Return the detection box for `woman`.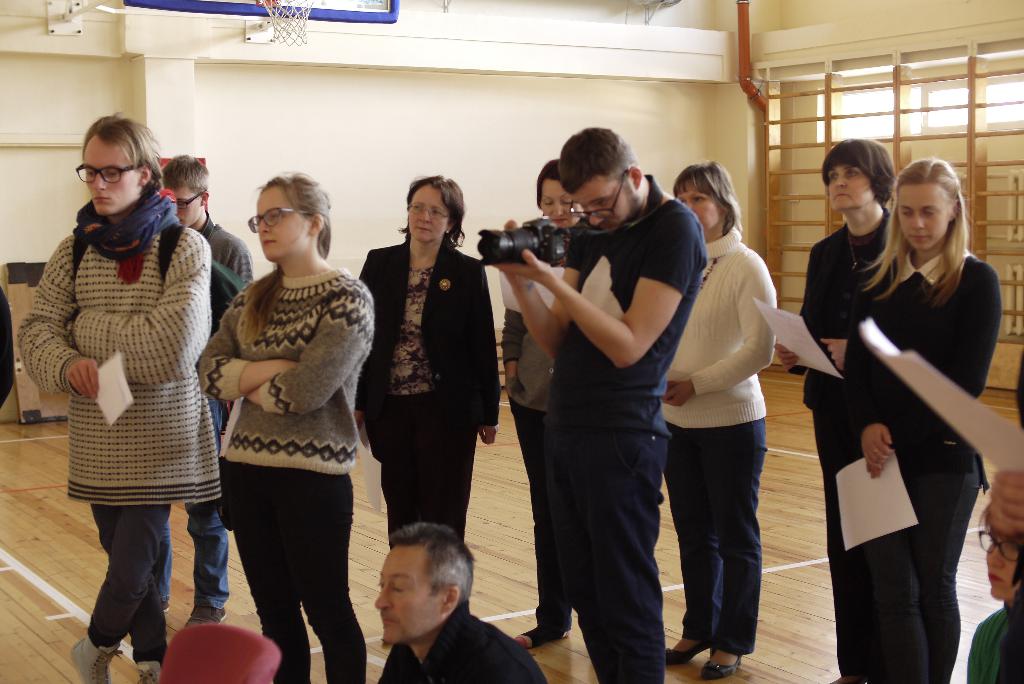
bbox(665, 161, 776, 680).
